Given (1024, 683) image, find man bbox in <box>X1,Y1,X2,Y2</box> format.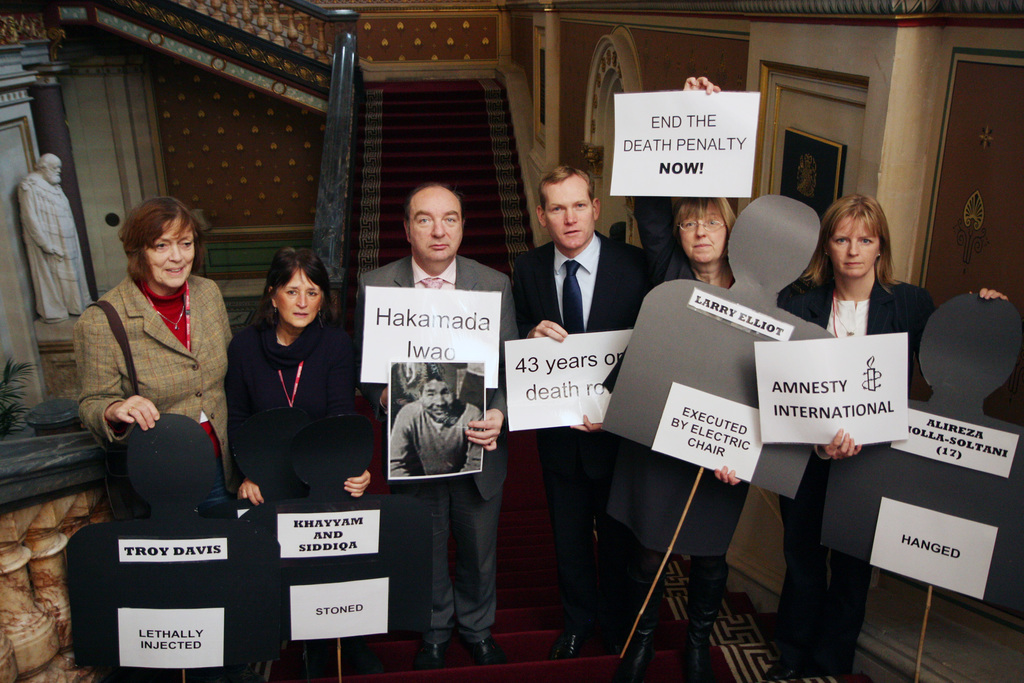
<box>17,152,97,323</box>.
